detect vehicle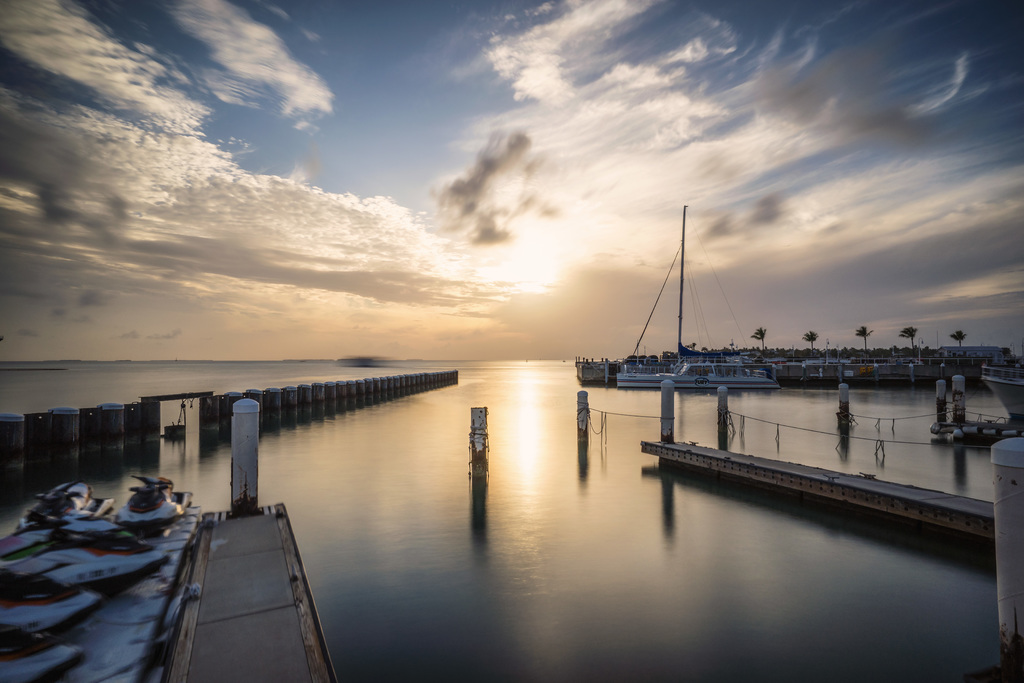
crop(612, 205, 785, 391)
